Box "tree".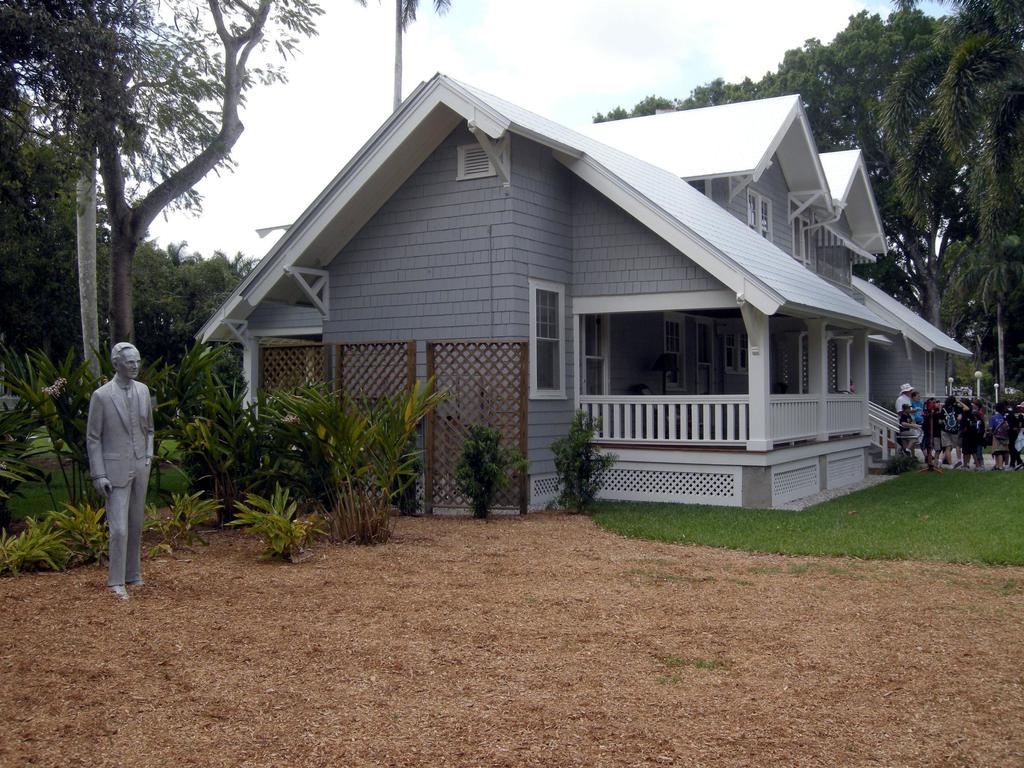
0, 0, 292, 401.
